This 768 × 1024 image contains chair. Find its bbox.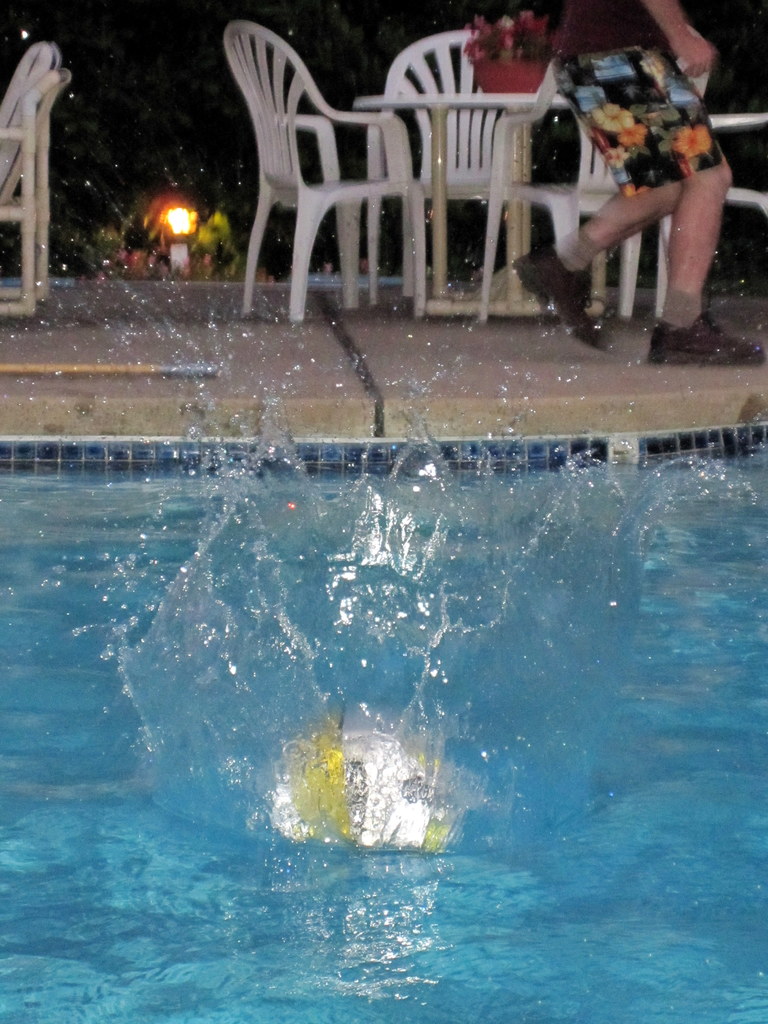
select_region(504, 70, 701, 316).
